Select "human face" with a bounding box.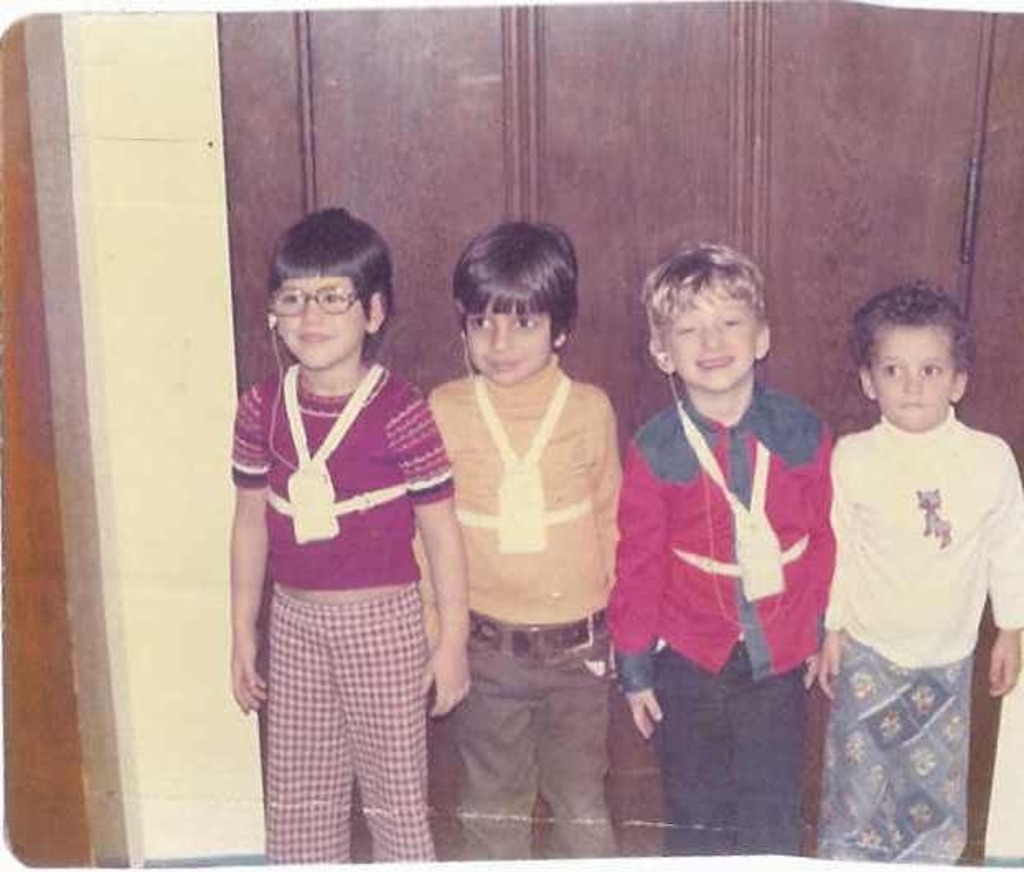
[left=277, top=272, right=359, bottom=366].
